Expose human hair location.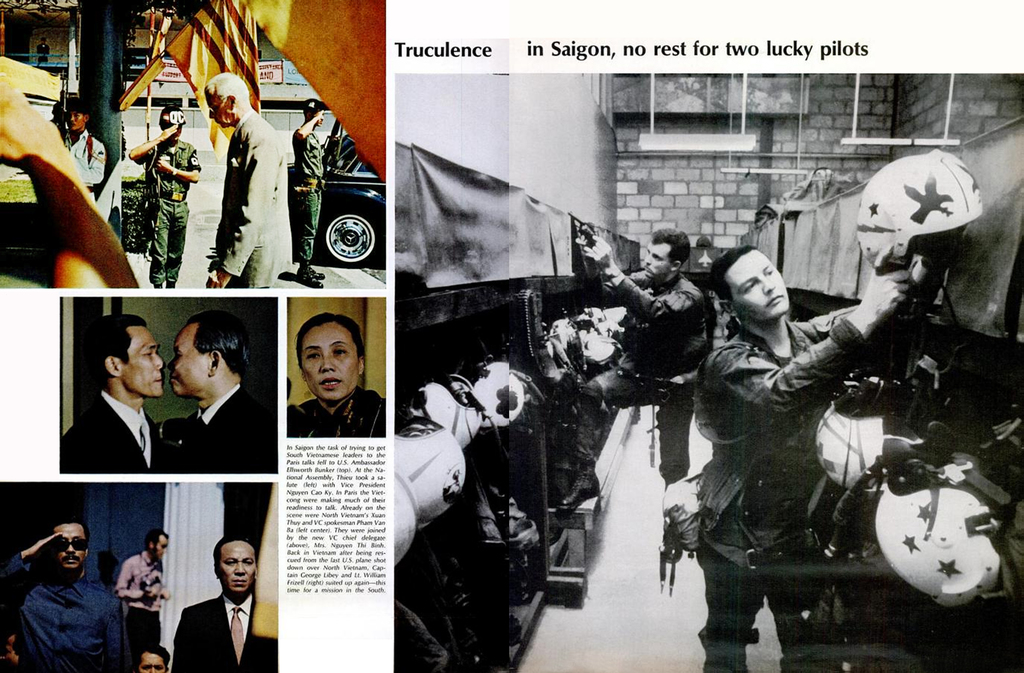
Exposed at crop(211, 535, 256, 572).
